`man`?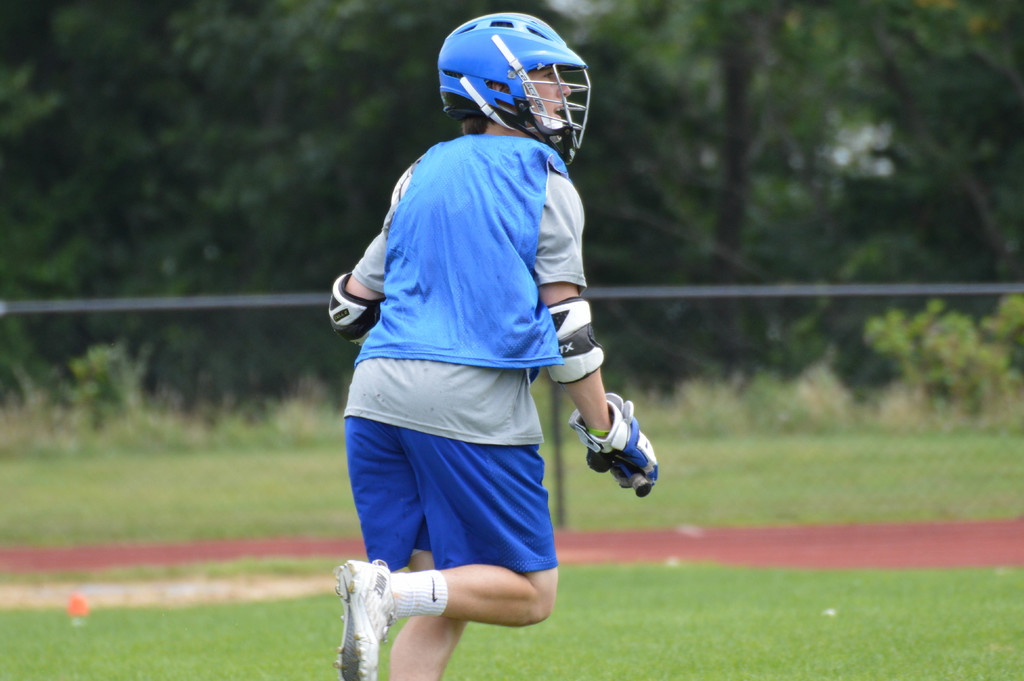
{"x1": 334, "y1": 8, "x2": 661, "y2": 680}
